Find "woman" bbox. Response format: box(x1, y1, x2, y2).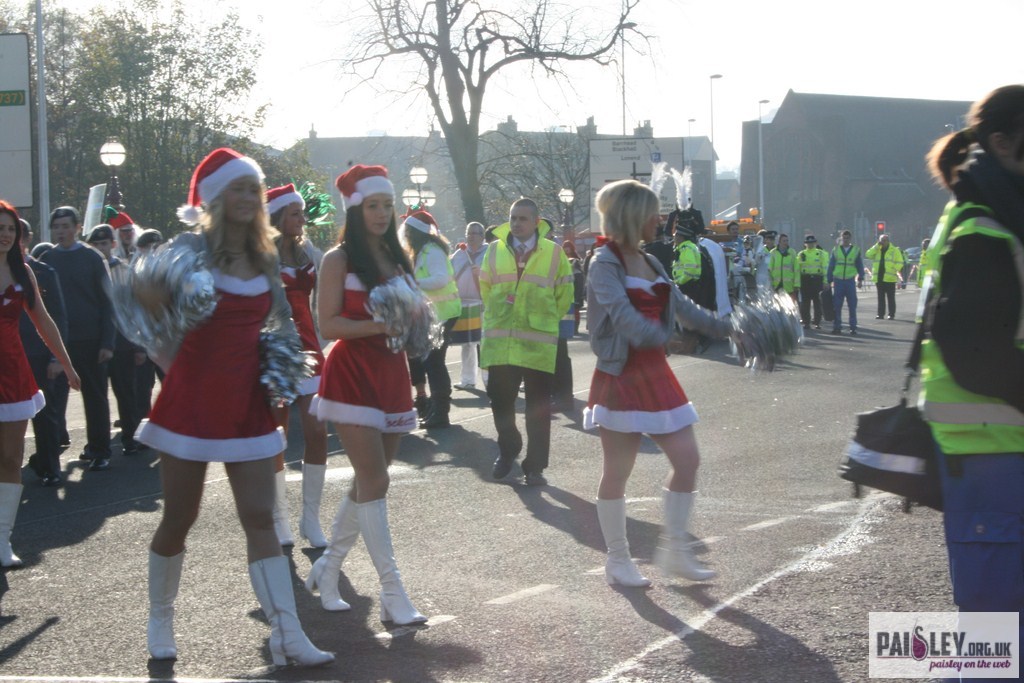
box(281, 176, 434, 640).
